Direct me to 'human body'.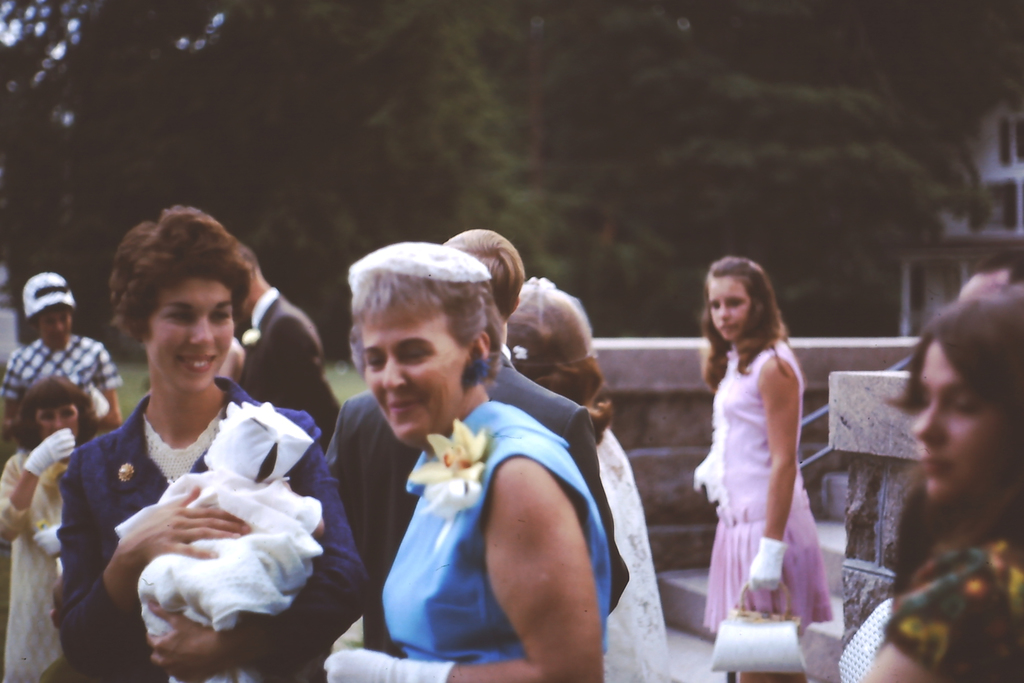
Direction: left=332, top=224, right=630, bottom=655.
